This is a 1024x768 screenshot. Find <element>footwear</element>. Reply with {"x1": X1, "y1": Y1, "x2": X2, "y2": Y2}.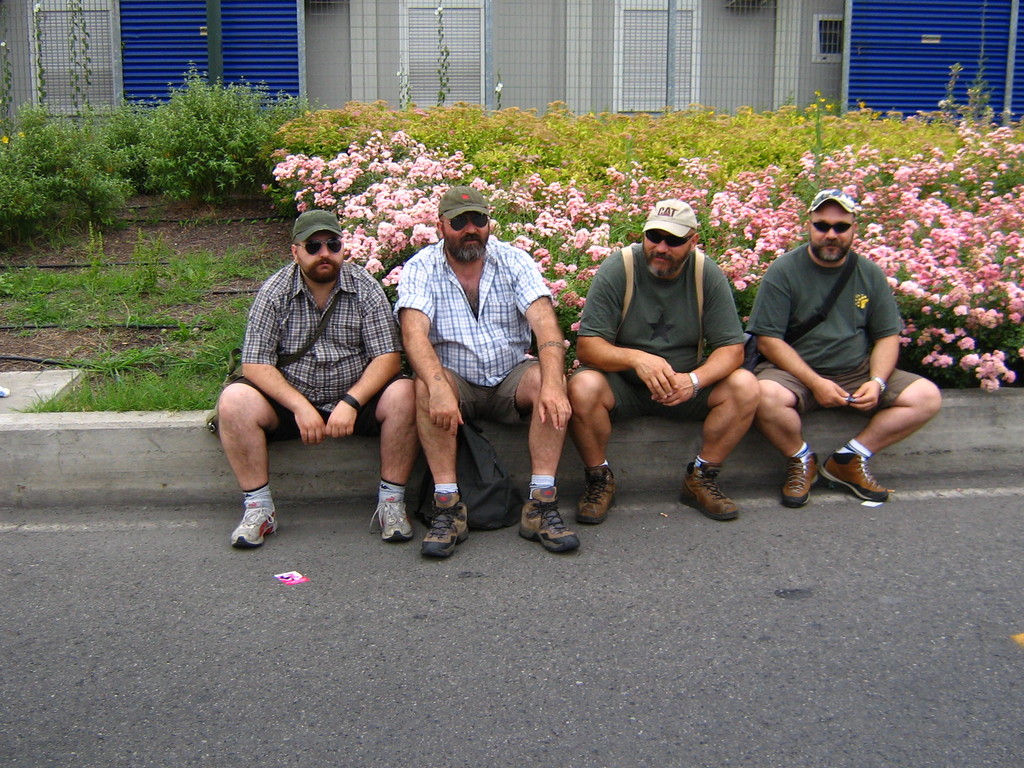
{"x1": 512, "y1": 484, "x2": 582, "y2": 552}.
